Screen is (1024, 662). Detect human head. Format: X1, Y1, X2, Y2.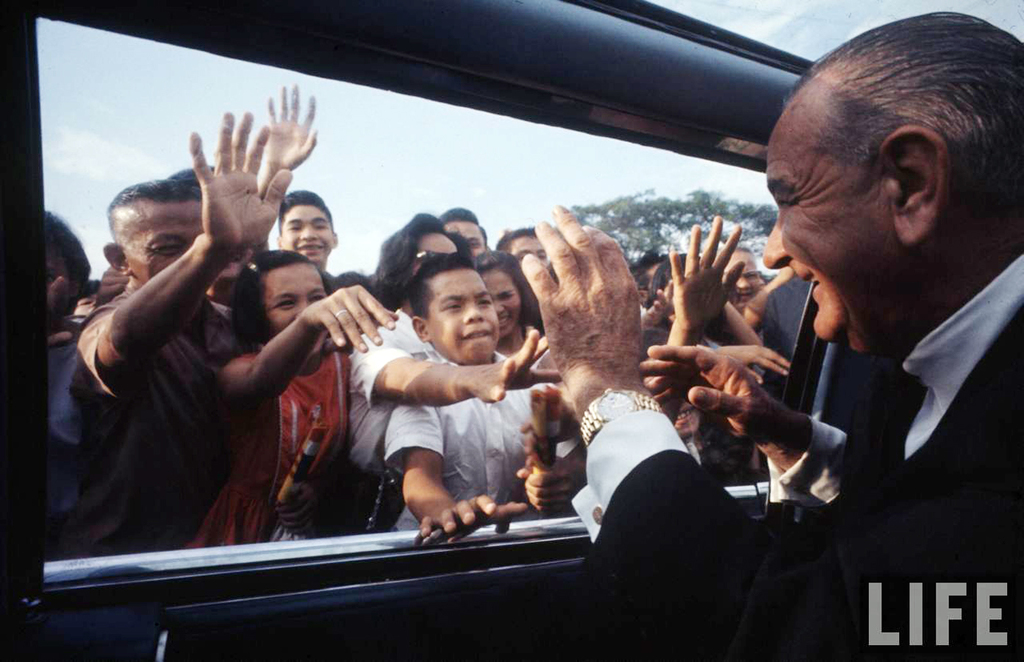
407, 252, 498, 367.
